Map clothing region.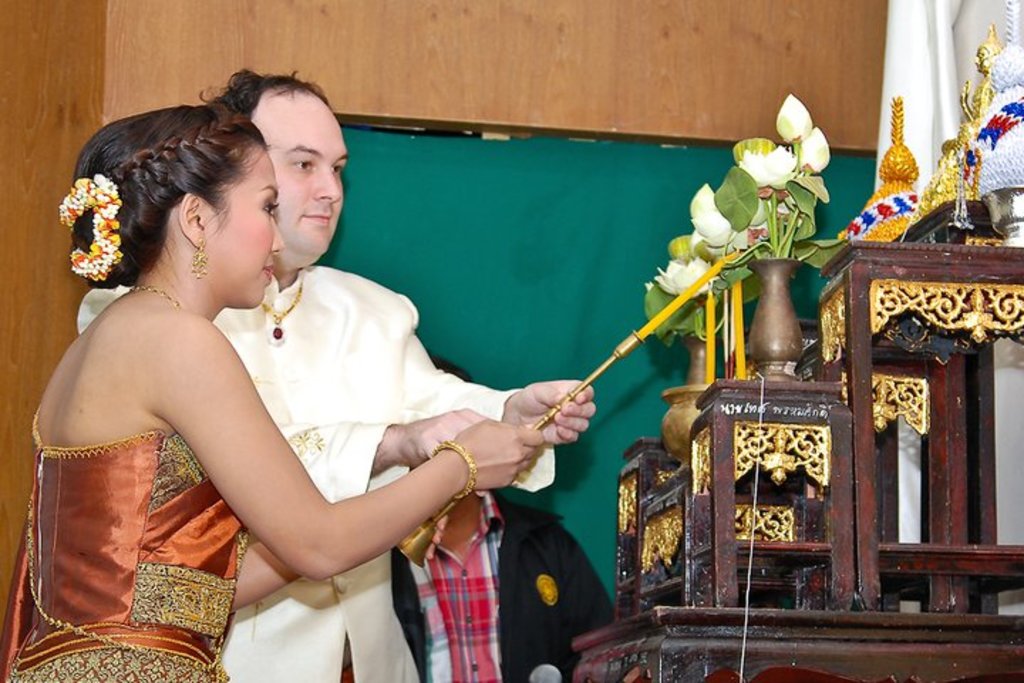
Mapped to 213:263:555:682.
